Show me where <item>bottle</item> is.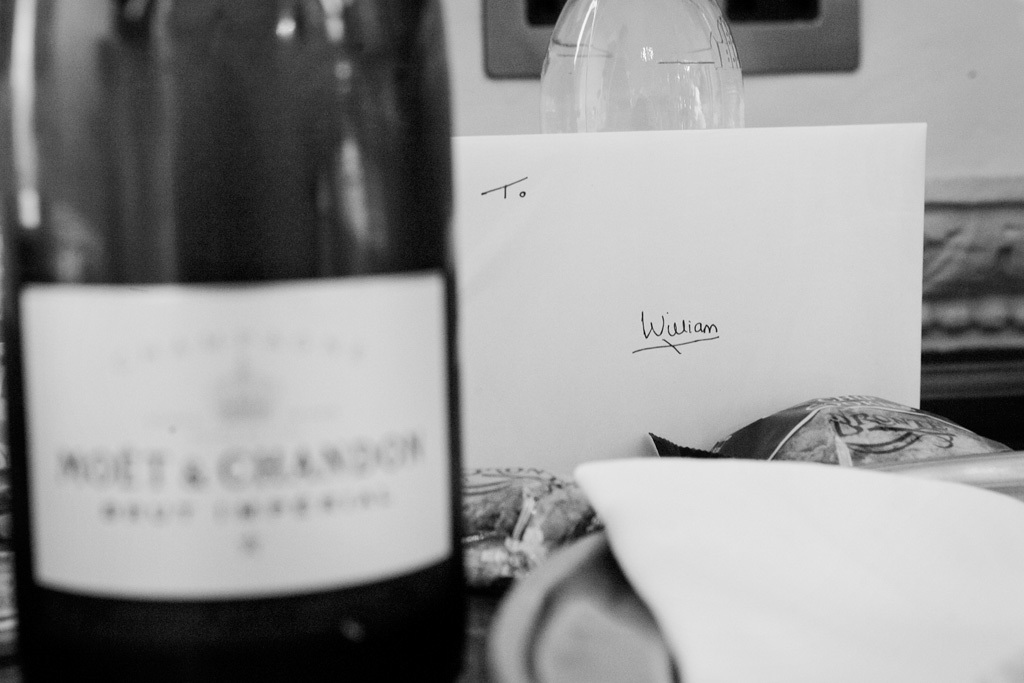
<item>bottle</item> is at x1=535, y1=0, x2=748, y2=137.
